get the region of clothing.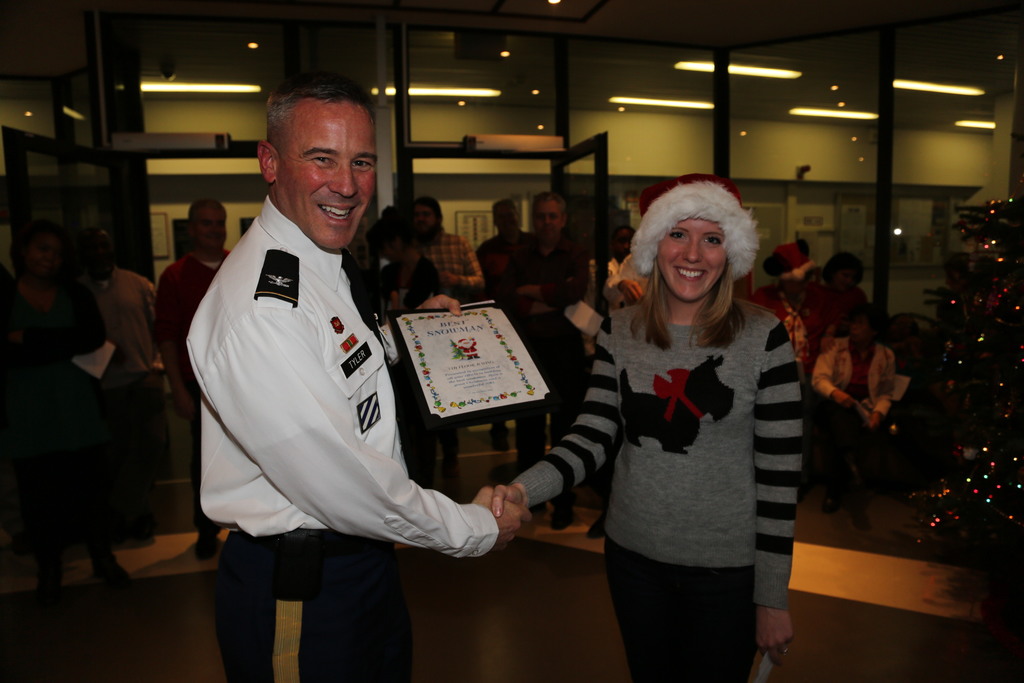
box=[810, 336, 893, 431].
